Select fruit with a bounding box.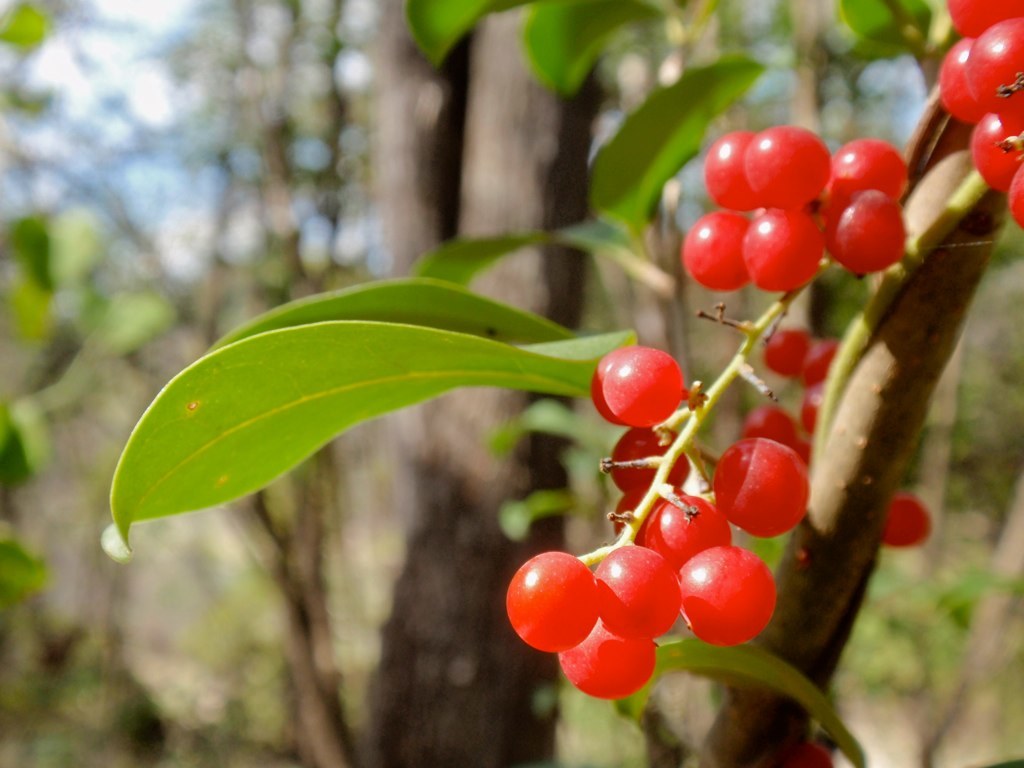
[583, 350, 627, 434].
